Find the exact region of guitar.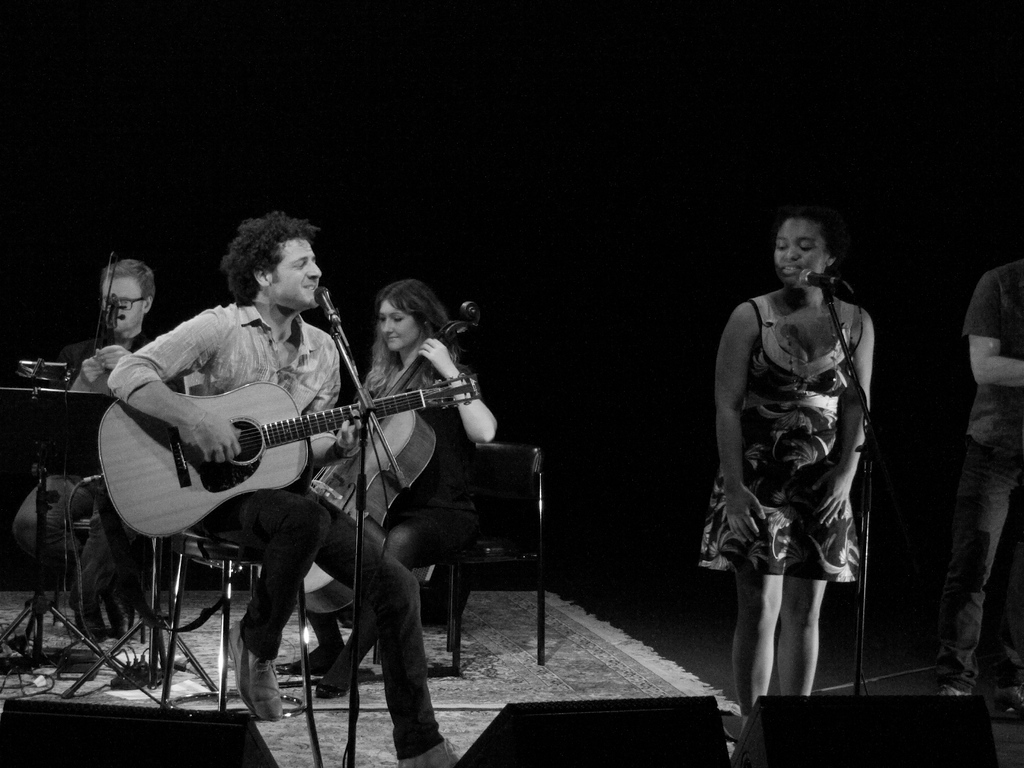
Exact region: 86, 364, 492, 539.
